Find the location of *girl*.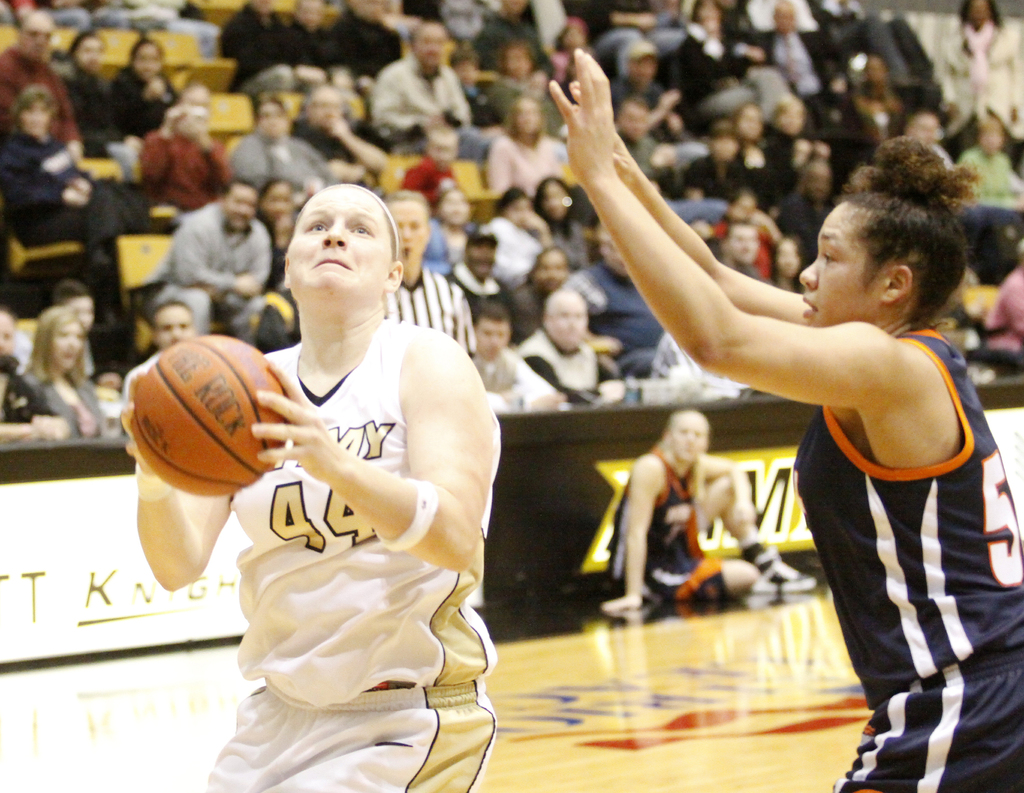
Location: (left=491, top=40, right=562, bottom=135).
